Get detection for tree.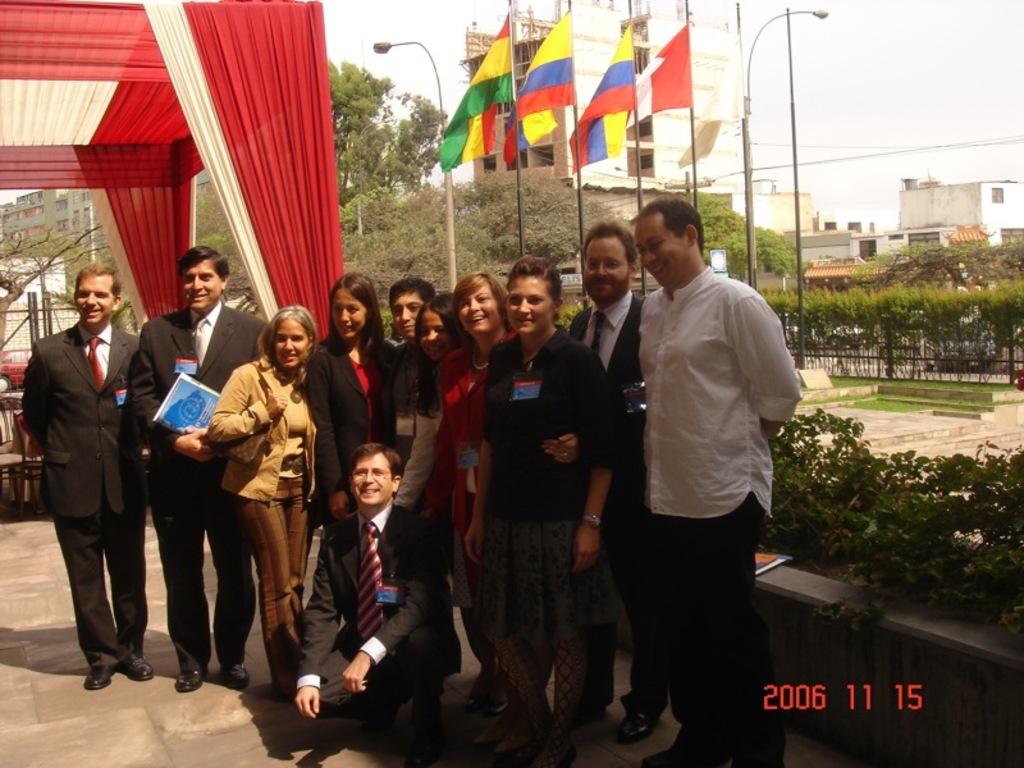
Detection: 690 188 801 283.
